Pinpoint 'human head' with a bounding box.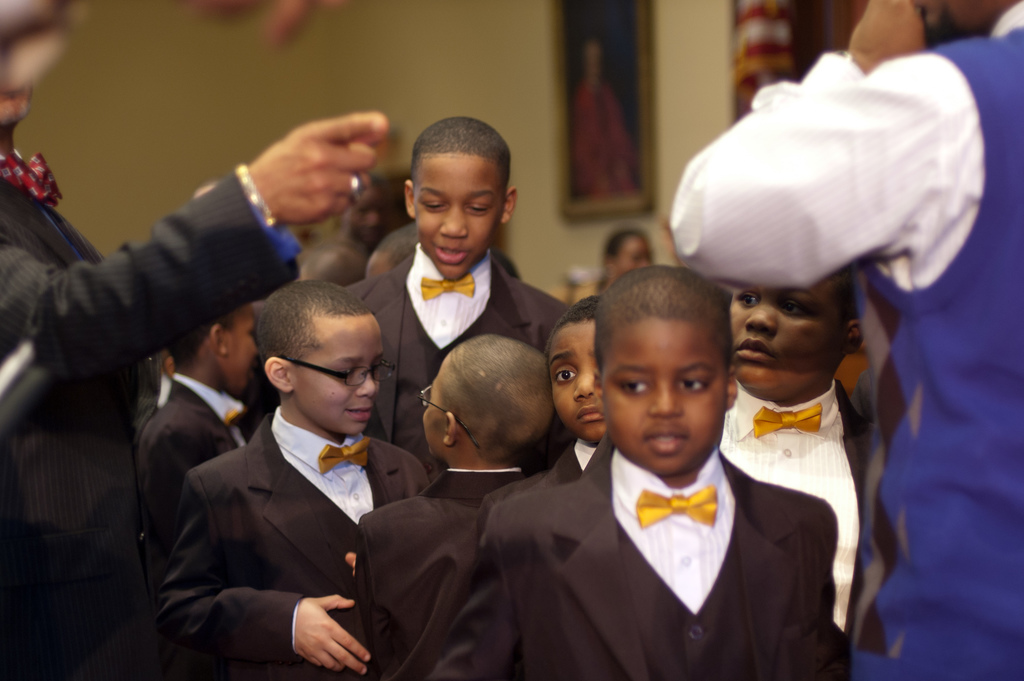
{"left": 726, "top": 265, "right": 867, "bottom": 399}.
